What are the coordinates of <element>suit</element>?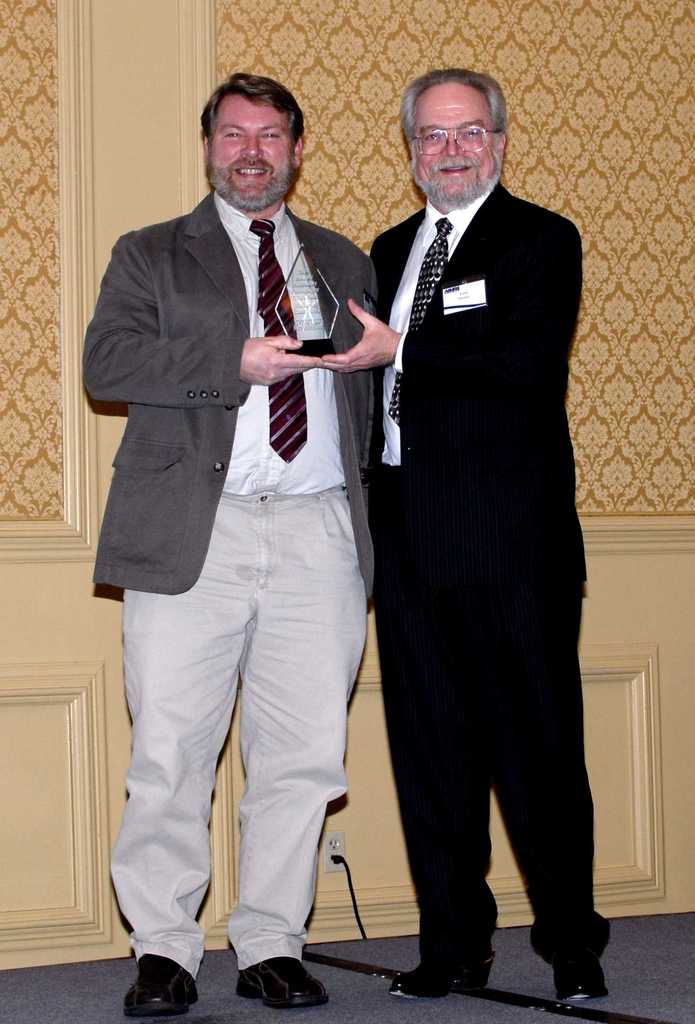
box(361, 185, 610, 977).
